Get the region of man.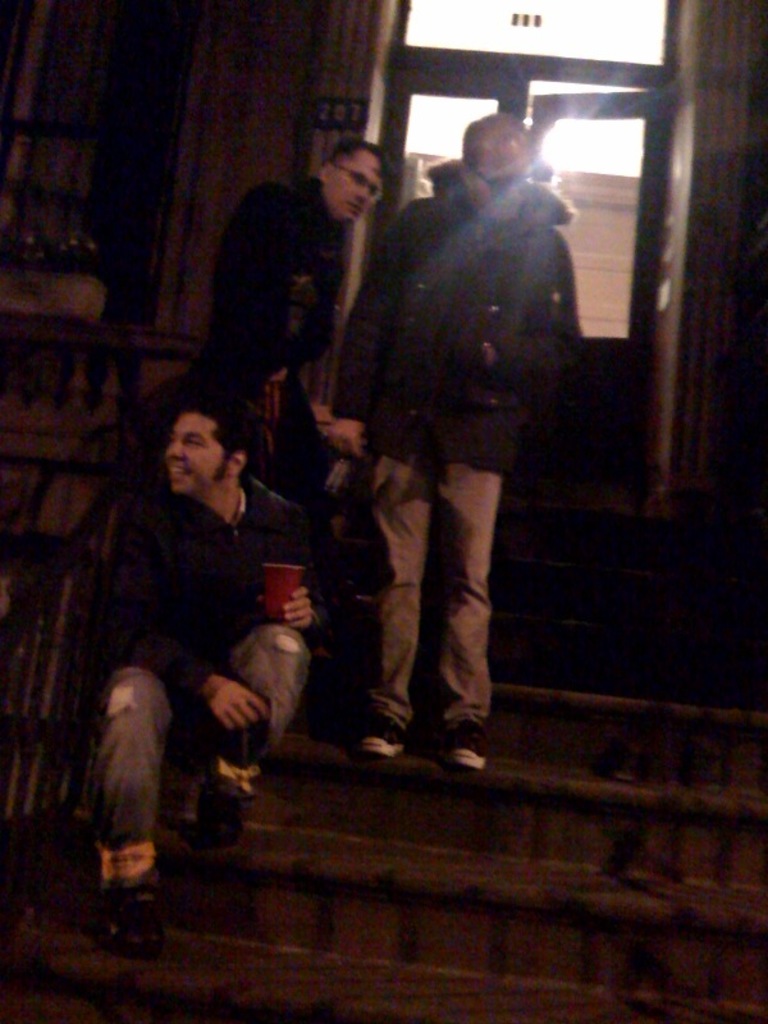
(84, 402, 334, 874).
